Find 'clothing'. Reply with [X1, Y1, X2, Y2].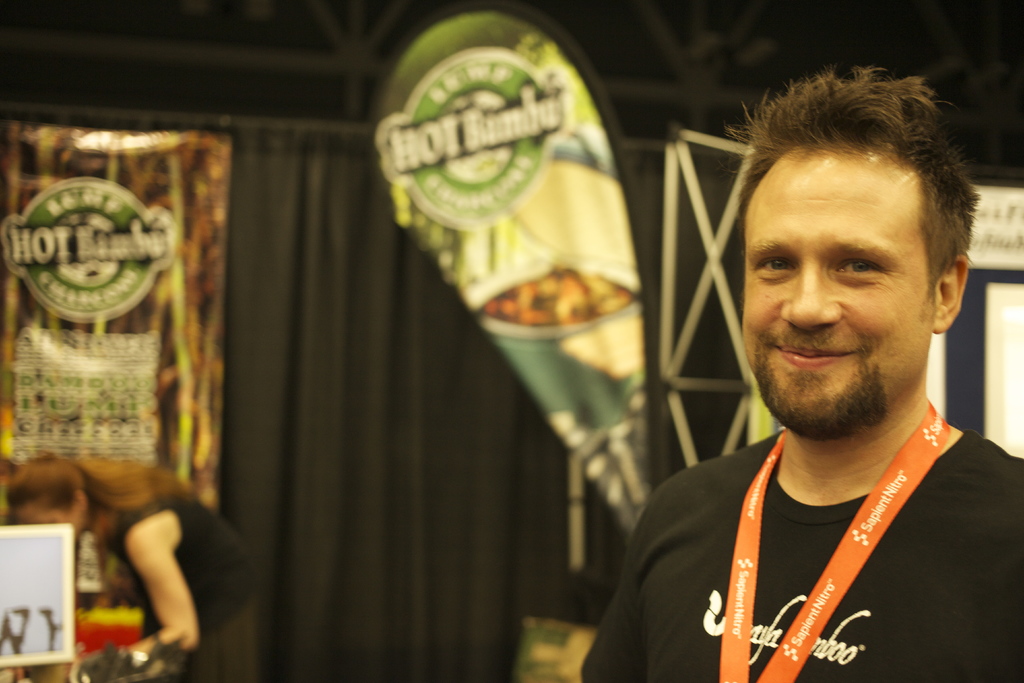
[106, 493, 262, 682].
